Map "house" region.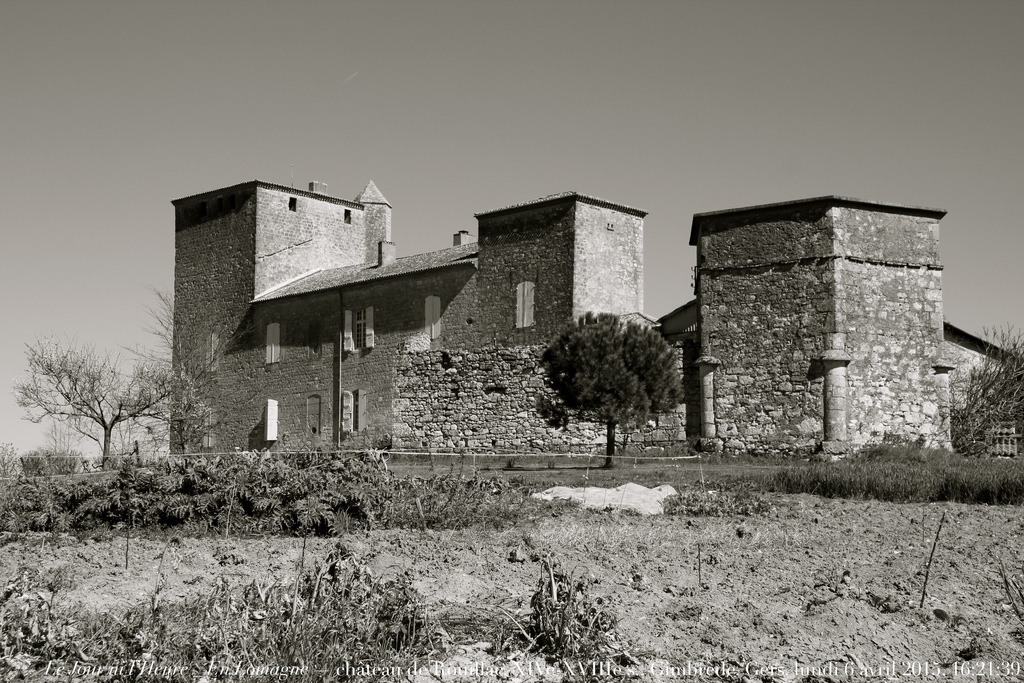
Mapped to [166, 181, 646, 456].
